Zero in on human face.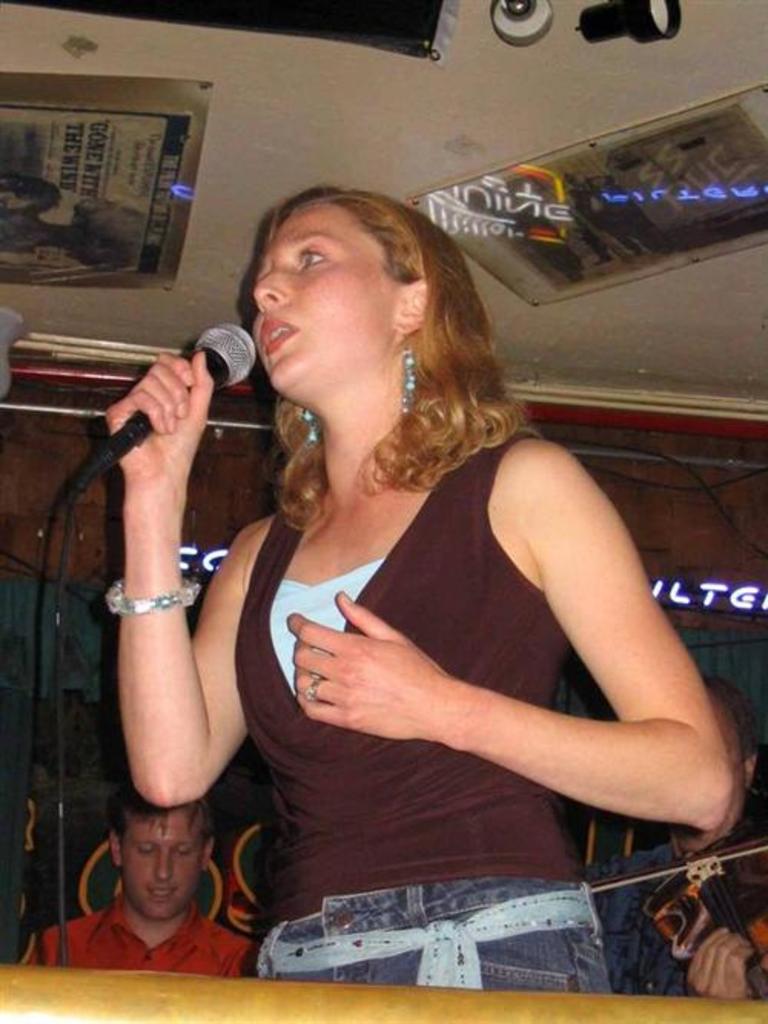
Zeroed in: detection(253, 209, 387, 396).
